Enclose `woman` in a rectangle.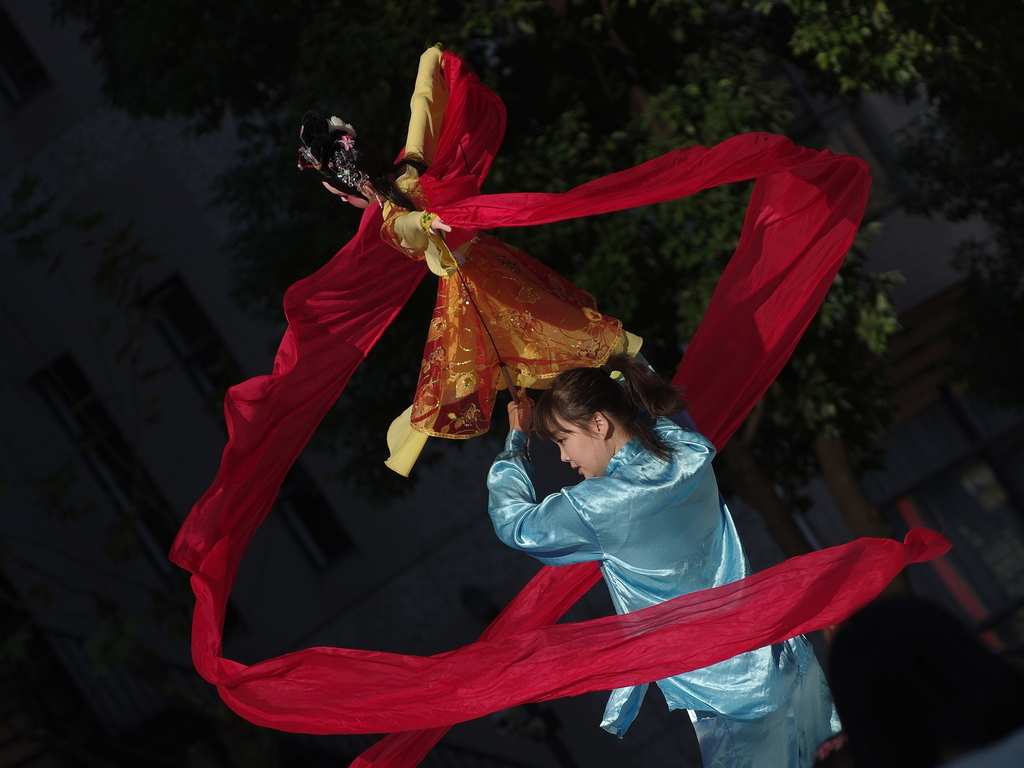
box(485, 353, 847, 767).
